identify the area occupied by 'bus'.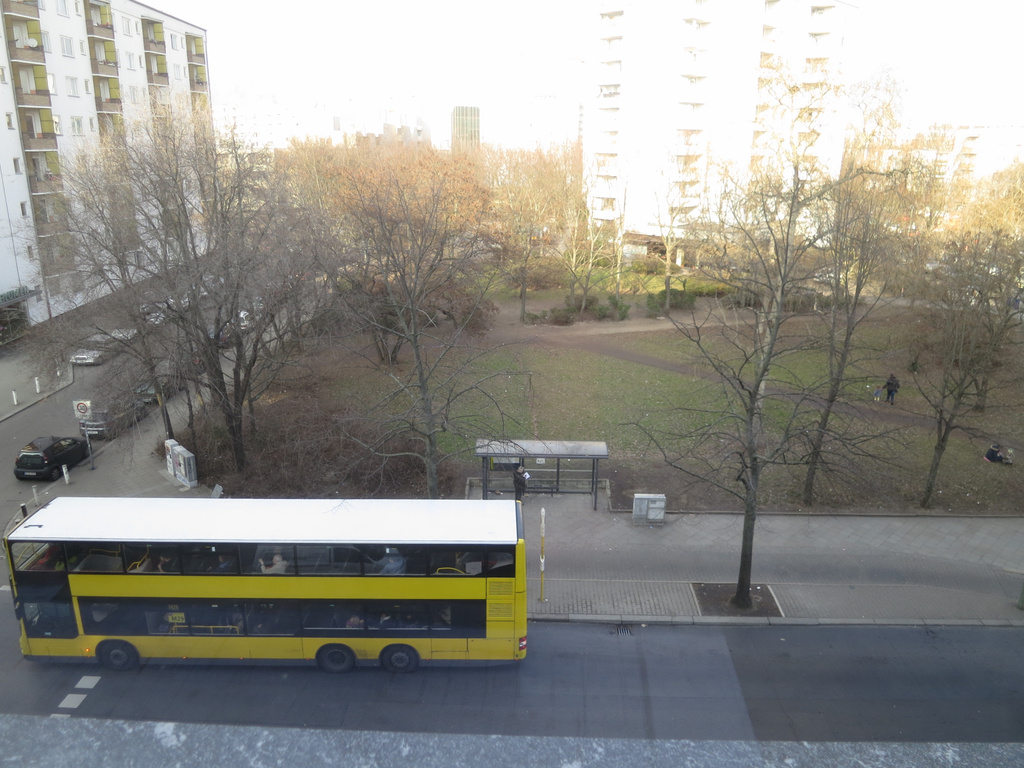
Area: 0 492 528 676.
